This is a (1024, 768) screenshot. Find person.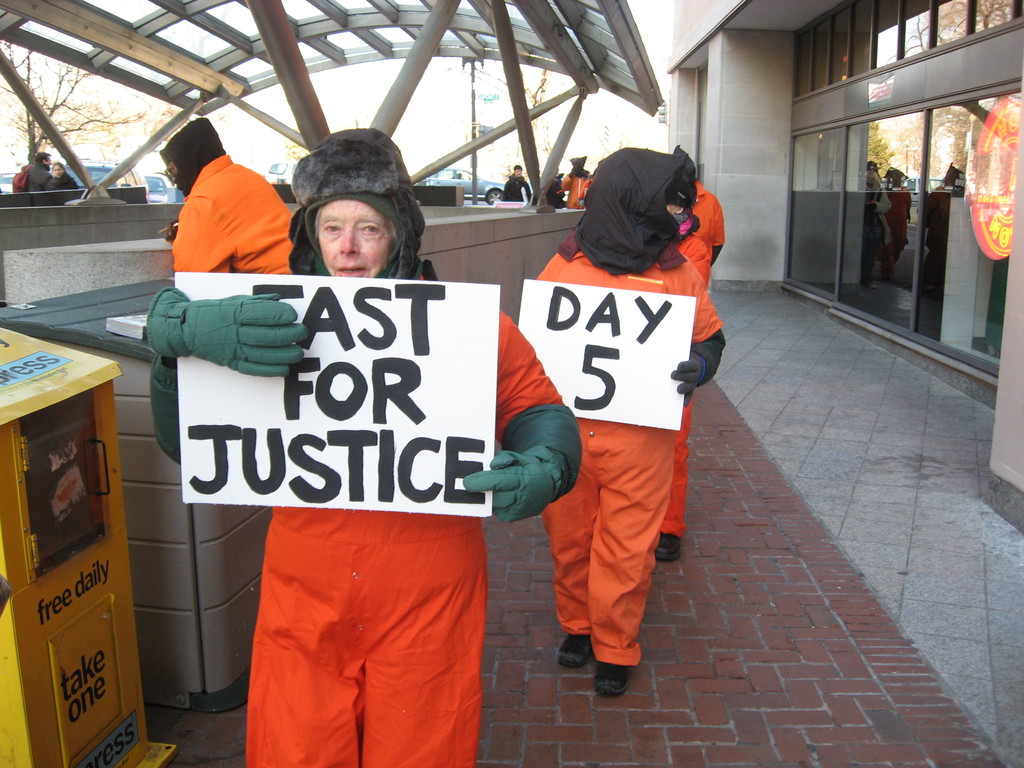
Bounding box: {"left": 148, "top": 129, "right": 579, "bottom": 767}.
